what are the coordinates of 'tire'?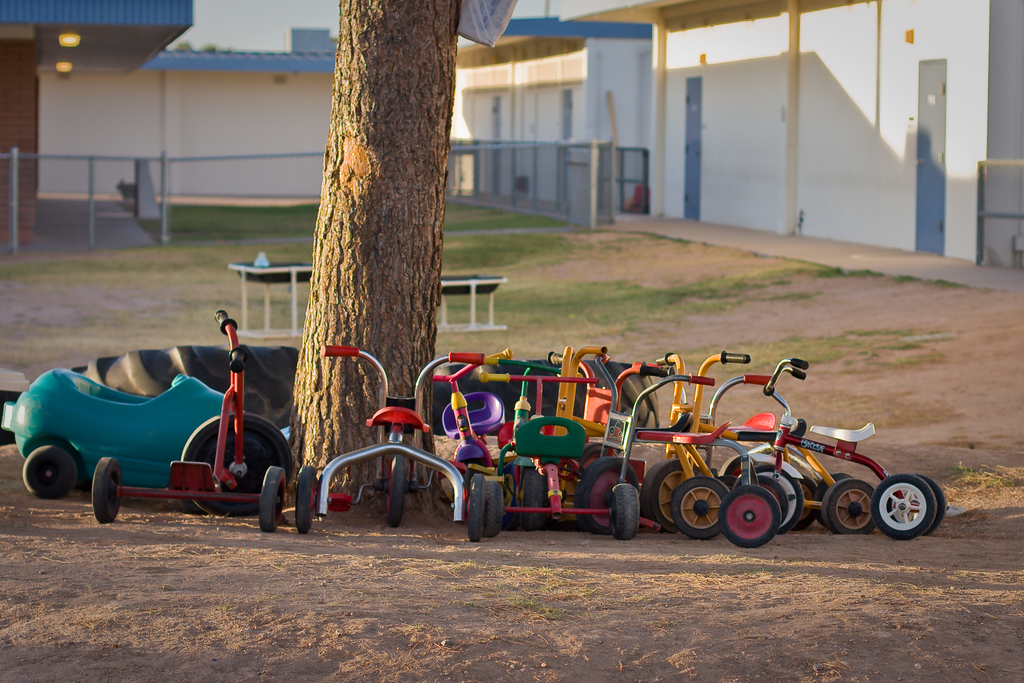
Rect(519, 463, 552, 531).
